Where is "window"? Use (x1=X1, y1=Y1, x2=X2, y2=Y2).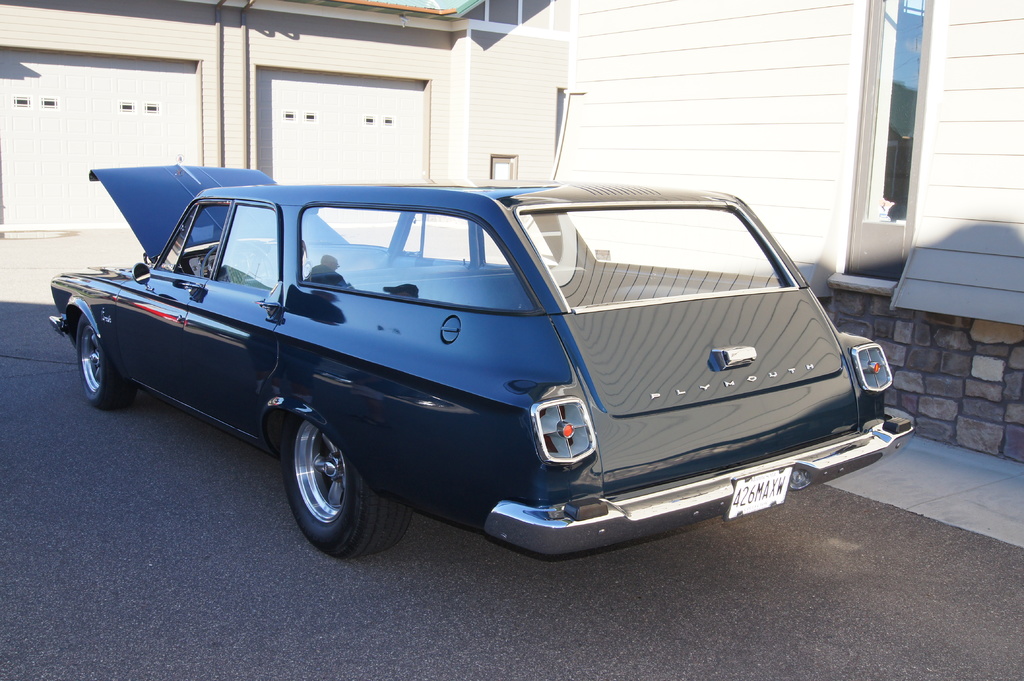
(x1=154, y1=204, x2=229, y2=278).
